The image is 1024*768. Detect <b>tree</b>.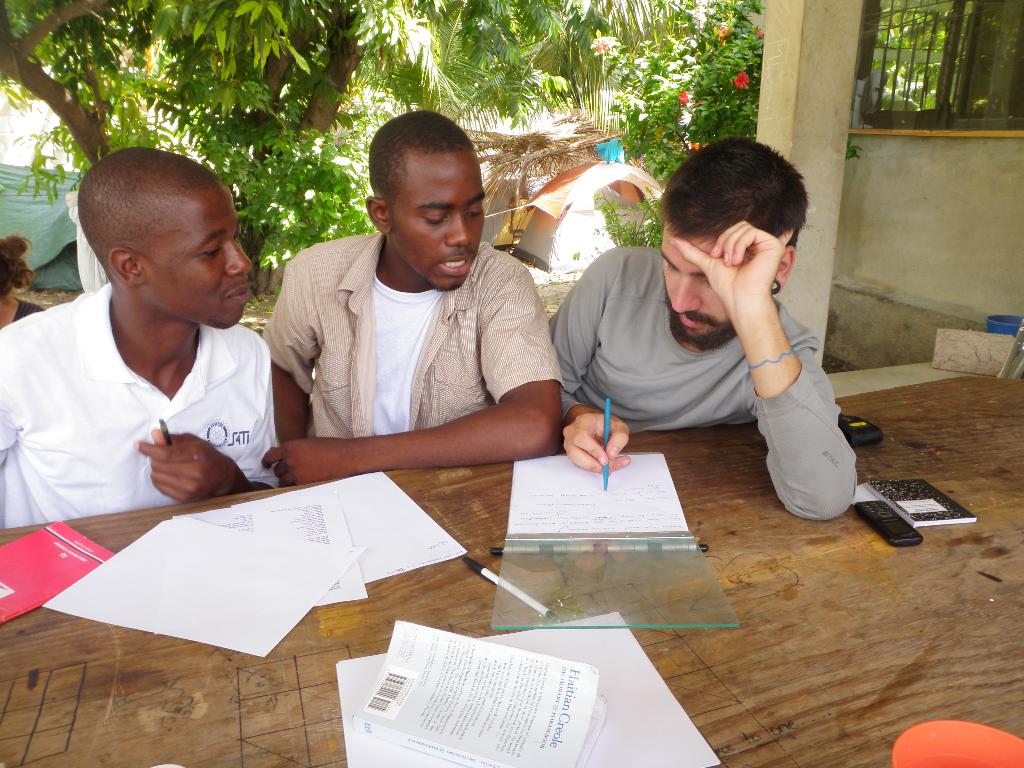
Detection: (0,3,480,292).
